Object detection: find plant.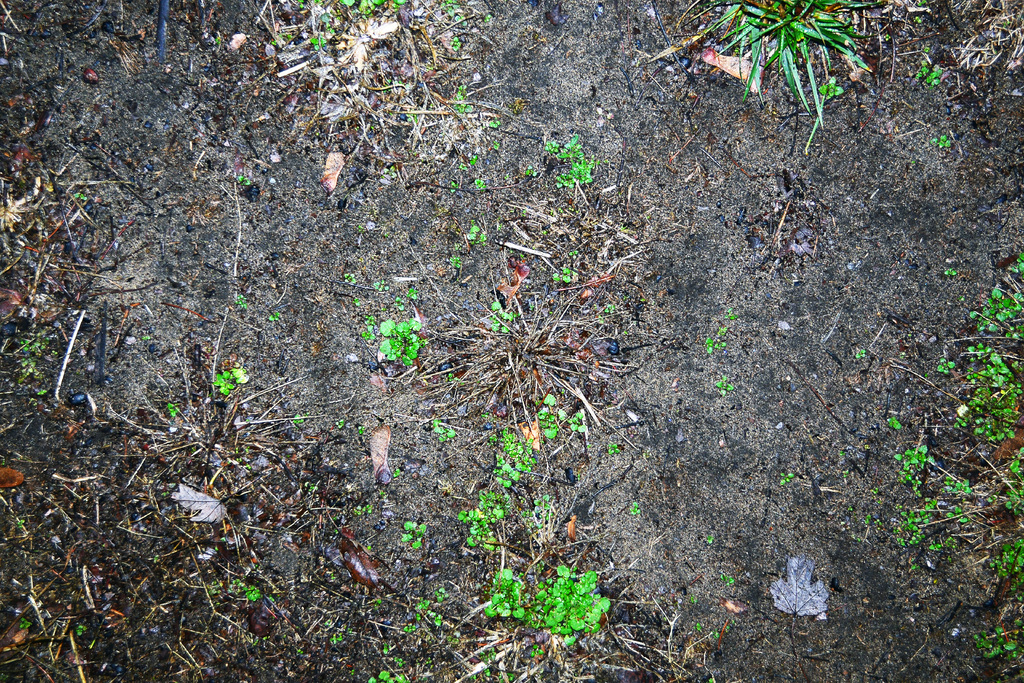
[595, 312, 606, 327].
